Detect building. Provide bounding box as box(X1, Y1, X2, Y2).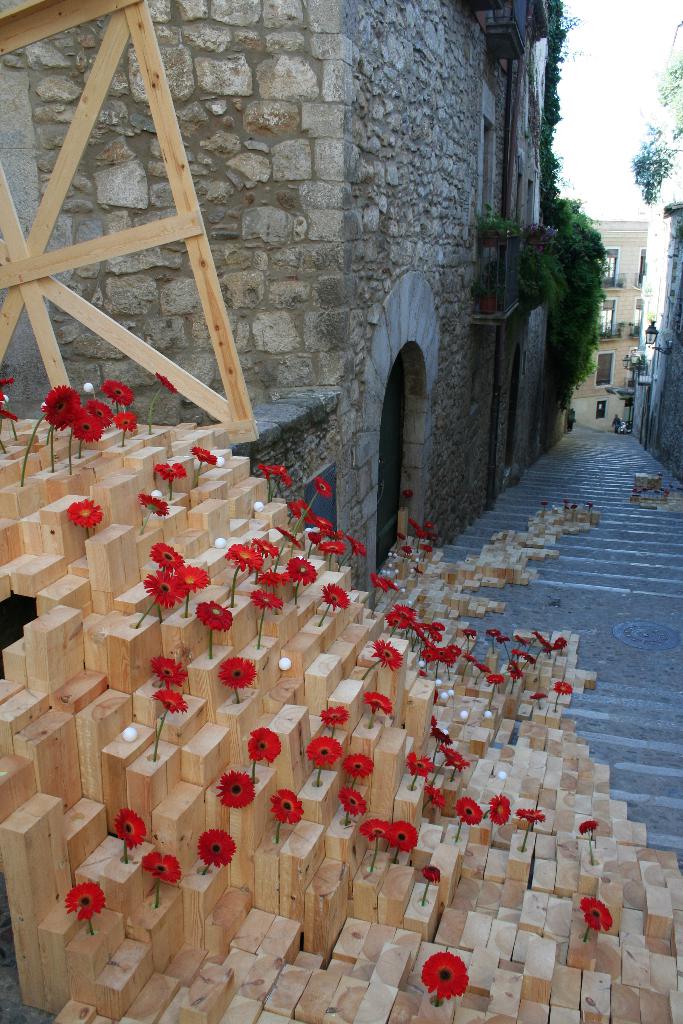
box(588, 214, 656, 426).
